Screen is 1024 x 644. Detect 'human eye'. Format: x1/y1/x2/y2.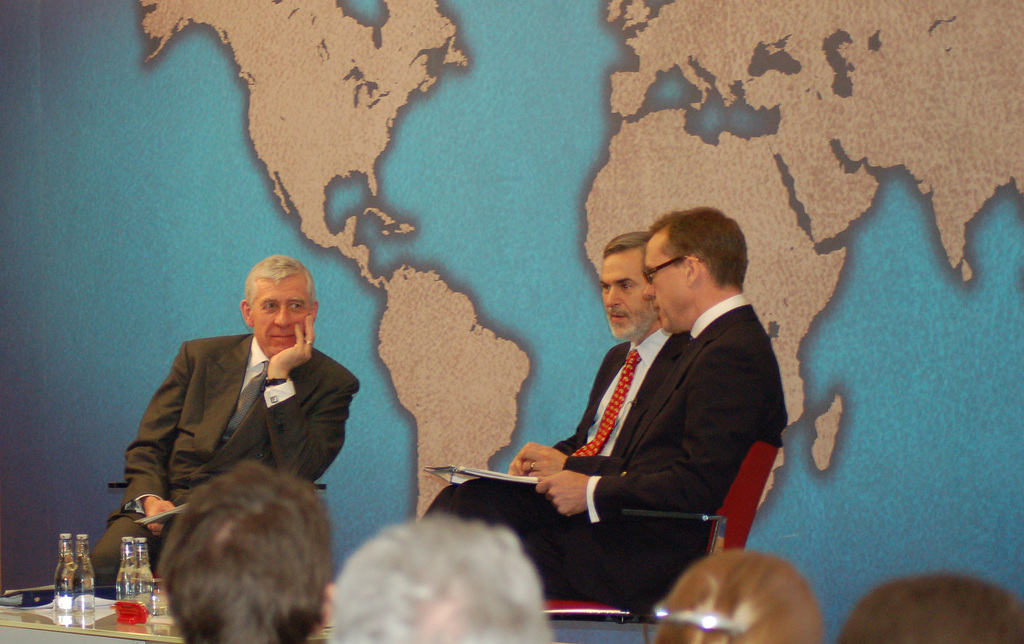
262/298/282/311.
